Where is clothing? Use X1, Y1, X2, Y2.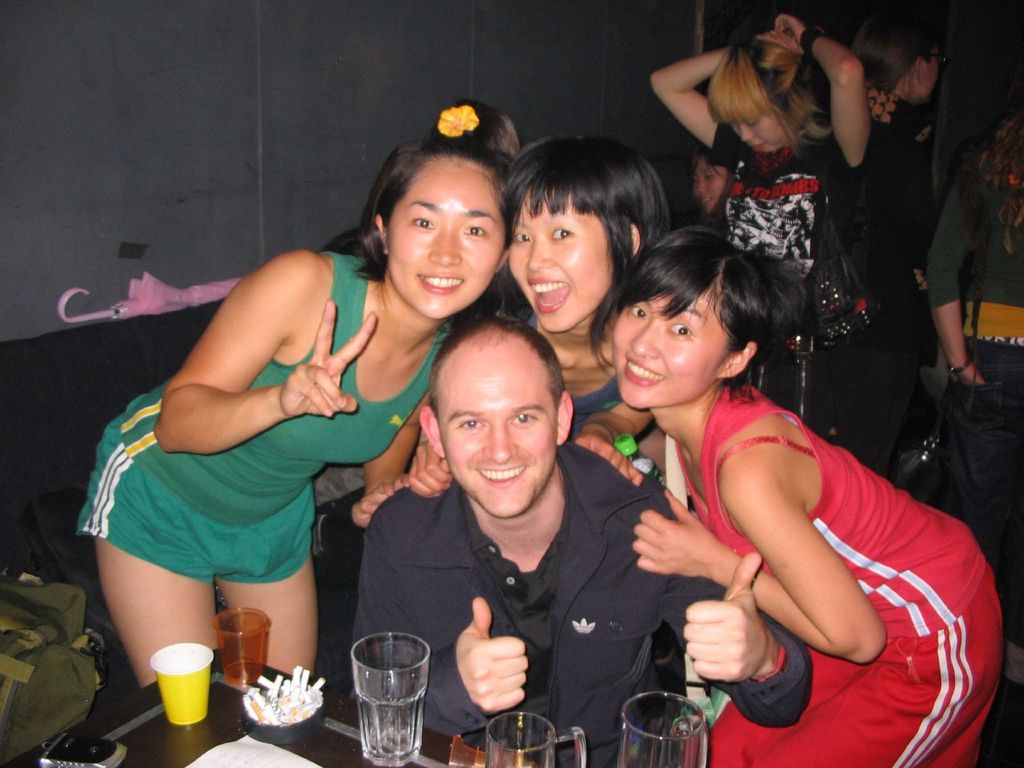
355, 444, 813, 767.
